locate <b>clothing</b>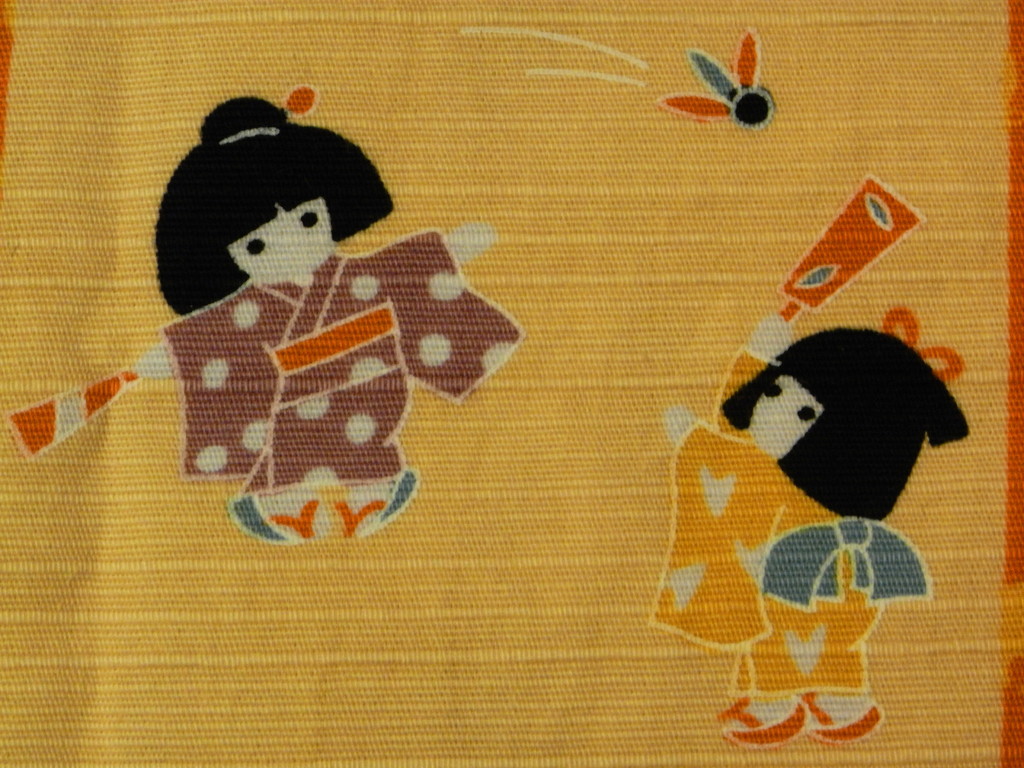
BBox(644, 351, 932, 701)
